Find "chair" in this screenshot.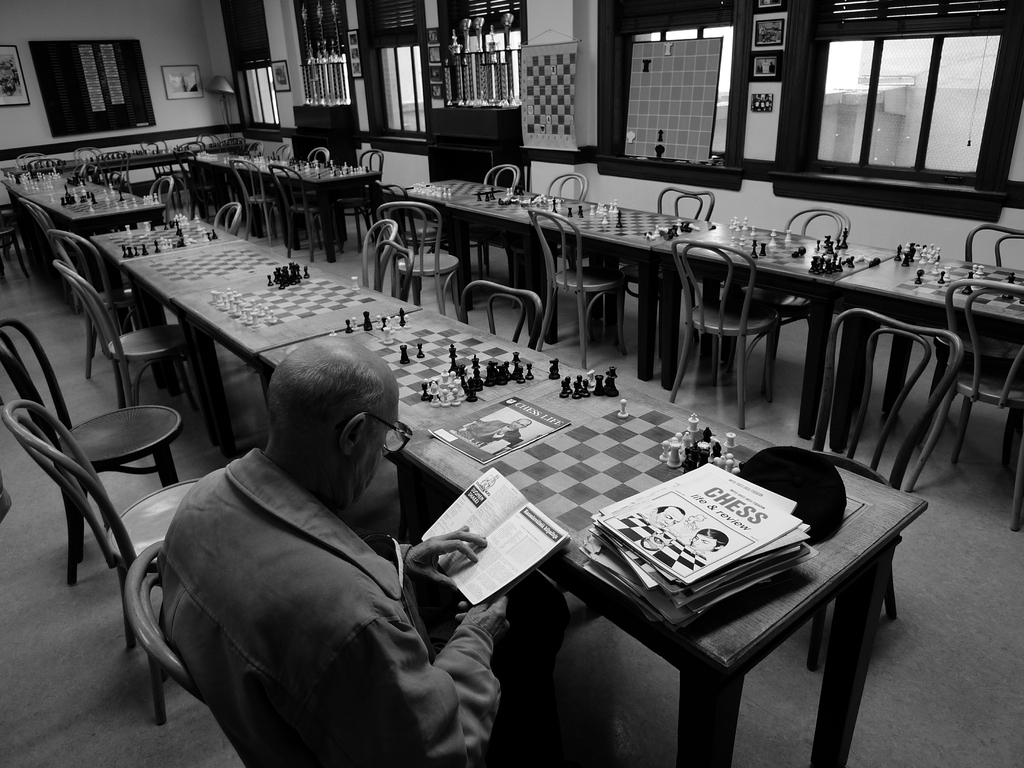
The bounding box for "chair" is (left=31, top=157, right=60, bottom=172).
